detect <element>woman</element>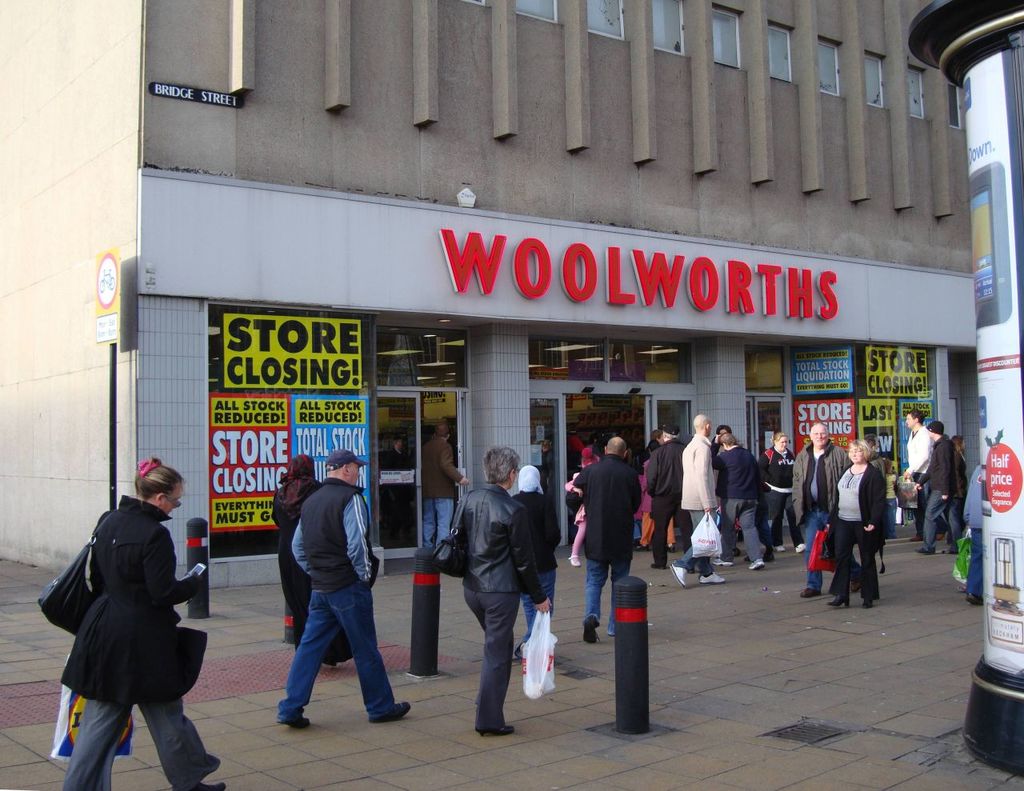
box(826, 440, 889, 610)
